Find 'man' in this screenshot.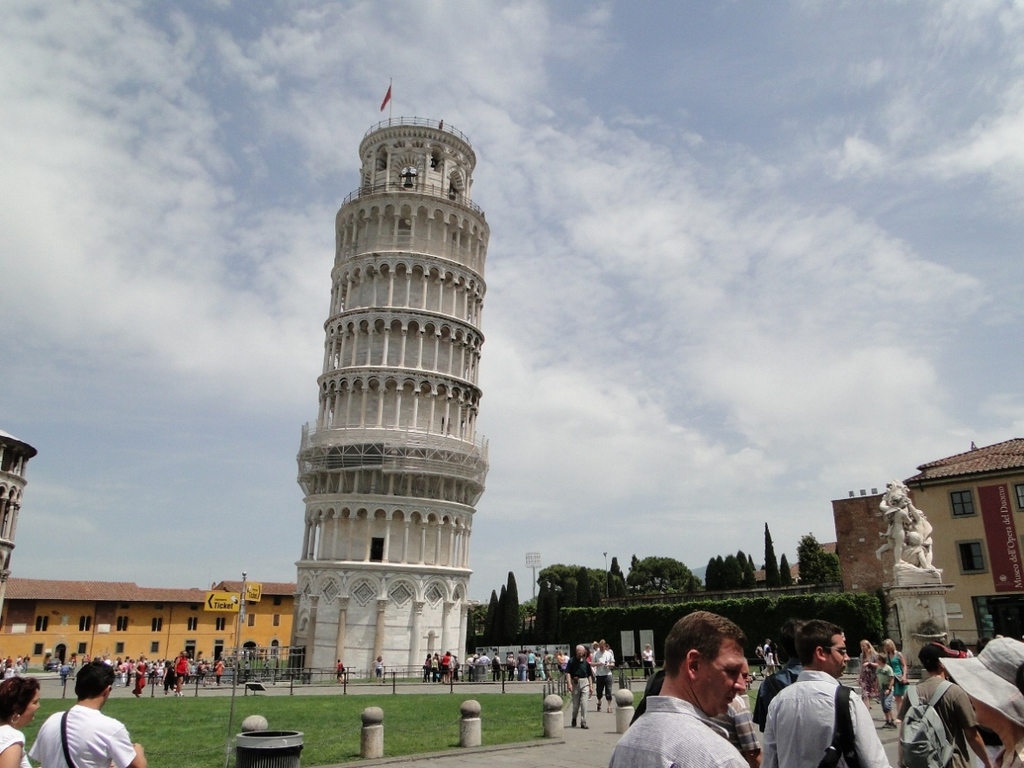
The bounding box for 'man' is bbox=(492, 651, 505, 683).
